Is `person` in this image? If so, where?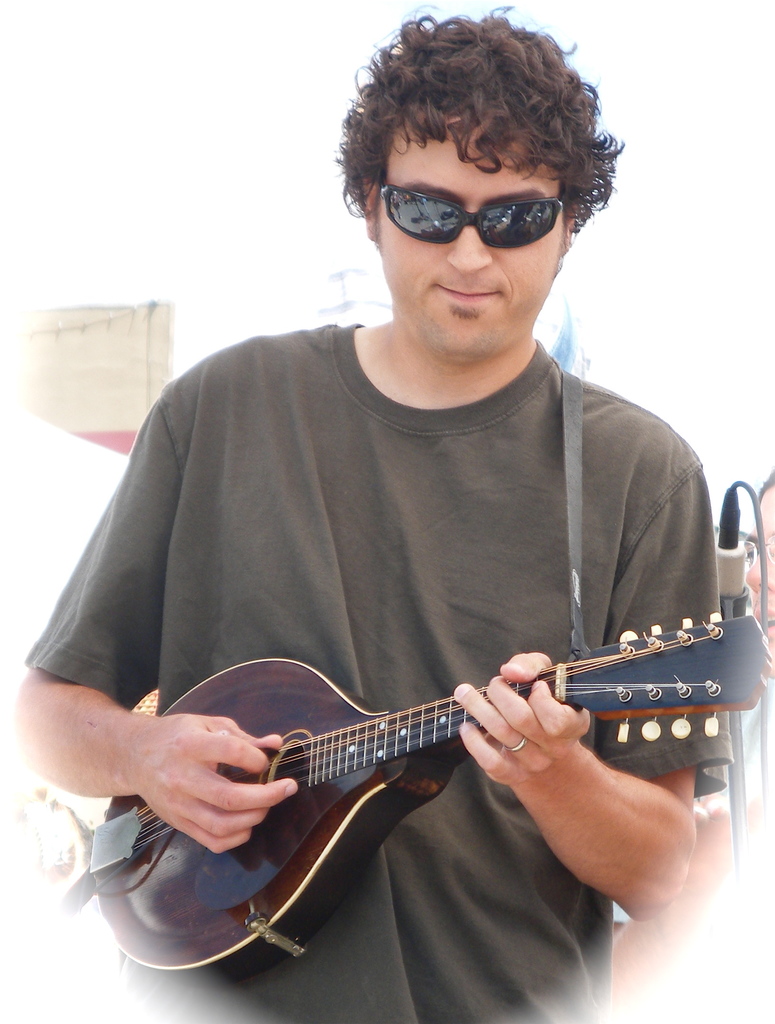
Yes, at {"left": 88, "top": 86, "right": 762, "bottom": 986}.
